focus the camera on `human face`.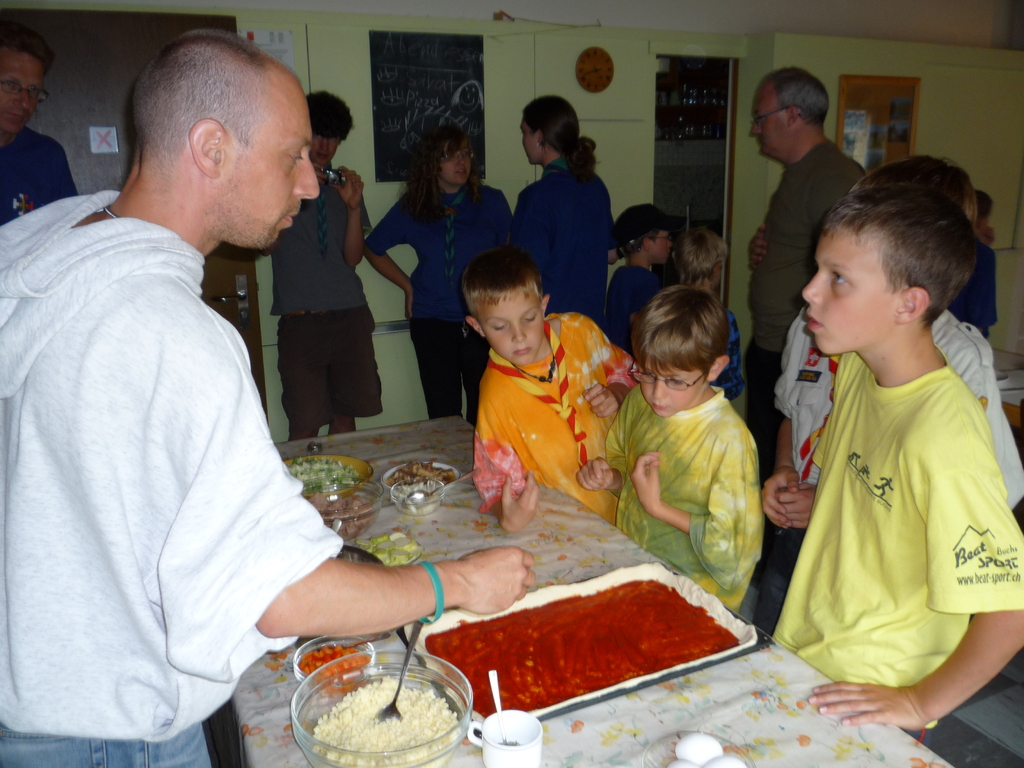
Focus region: (left=228, top=94, right=316, bottom=246).
